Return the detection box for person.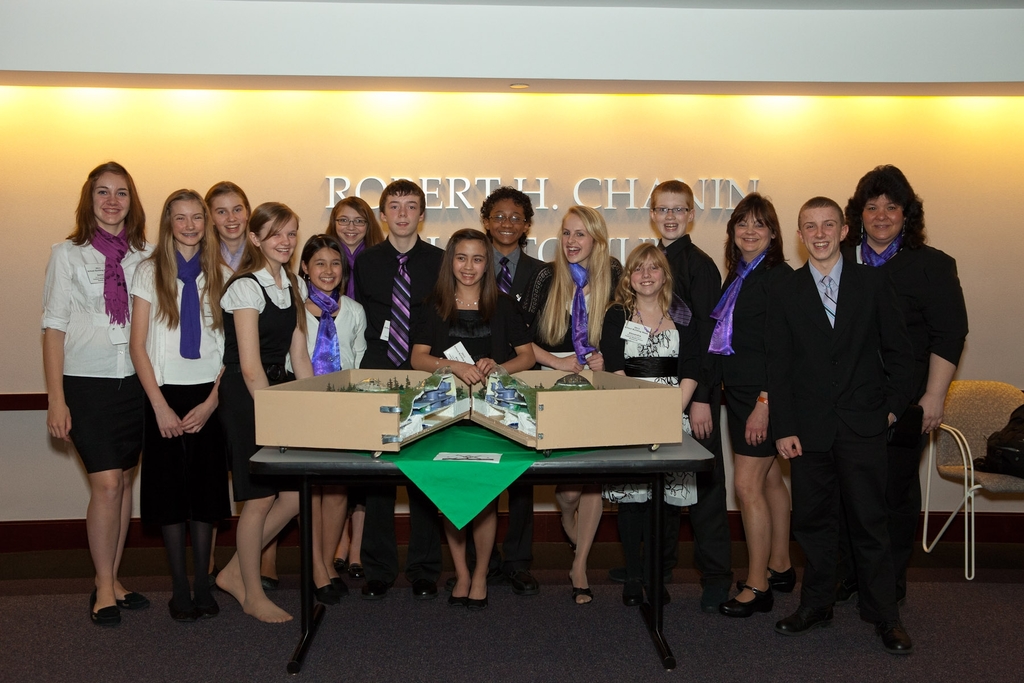
detection(364, 179, 445, 582).
